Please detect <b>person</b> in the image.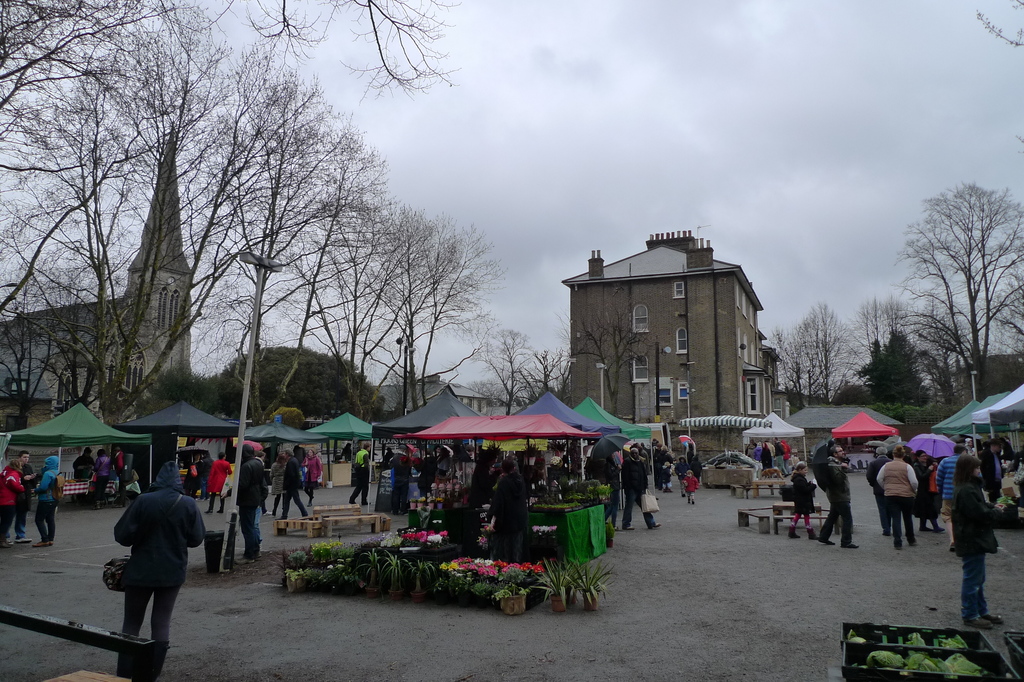
[x1=273, y1=444, x2=311, y2=524].
